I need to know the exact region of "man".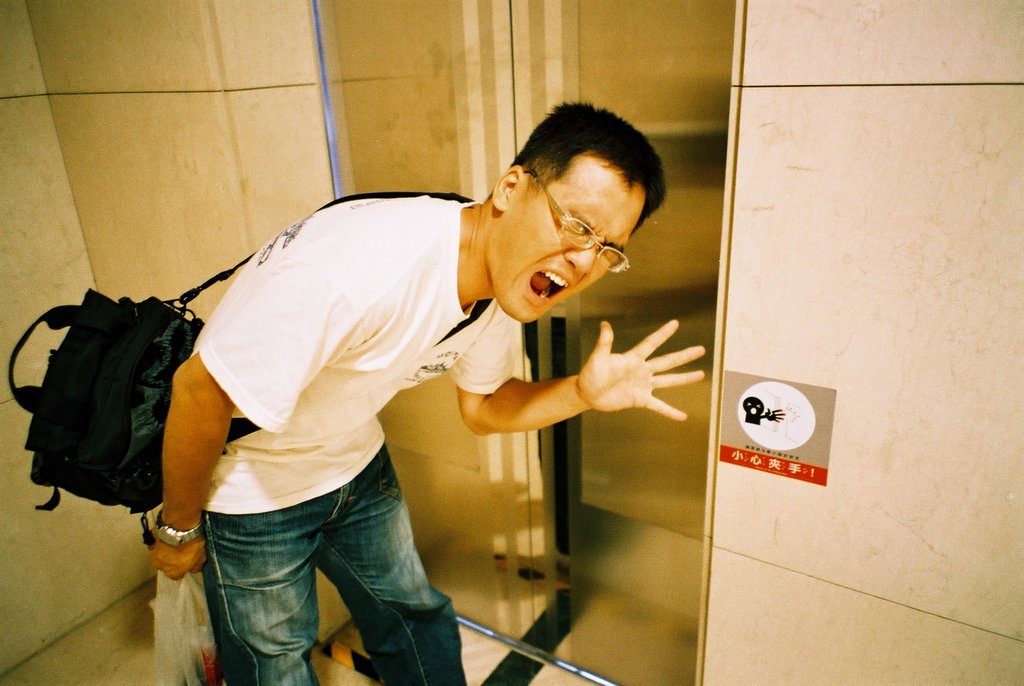
Region: 92 142 690 673.
